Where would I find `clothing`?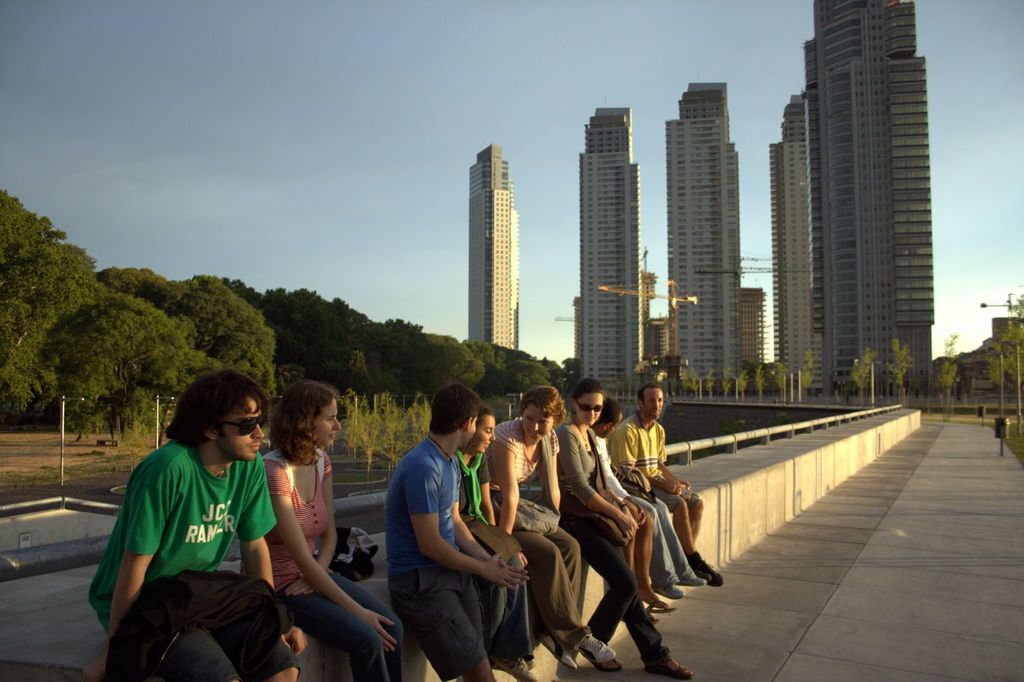
At box(470, 521, 522, 565).
